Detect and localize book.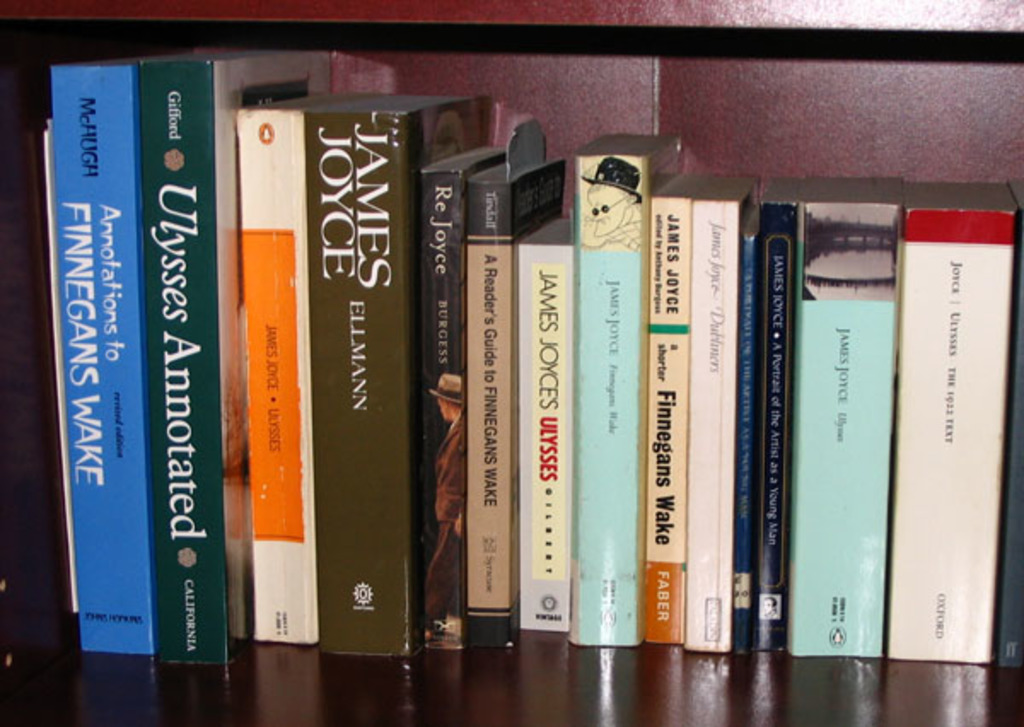
Localized at Rect(469, 152, 563, 642).
